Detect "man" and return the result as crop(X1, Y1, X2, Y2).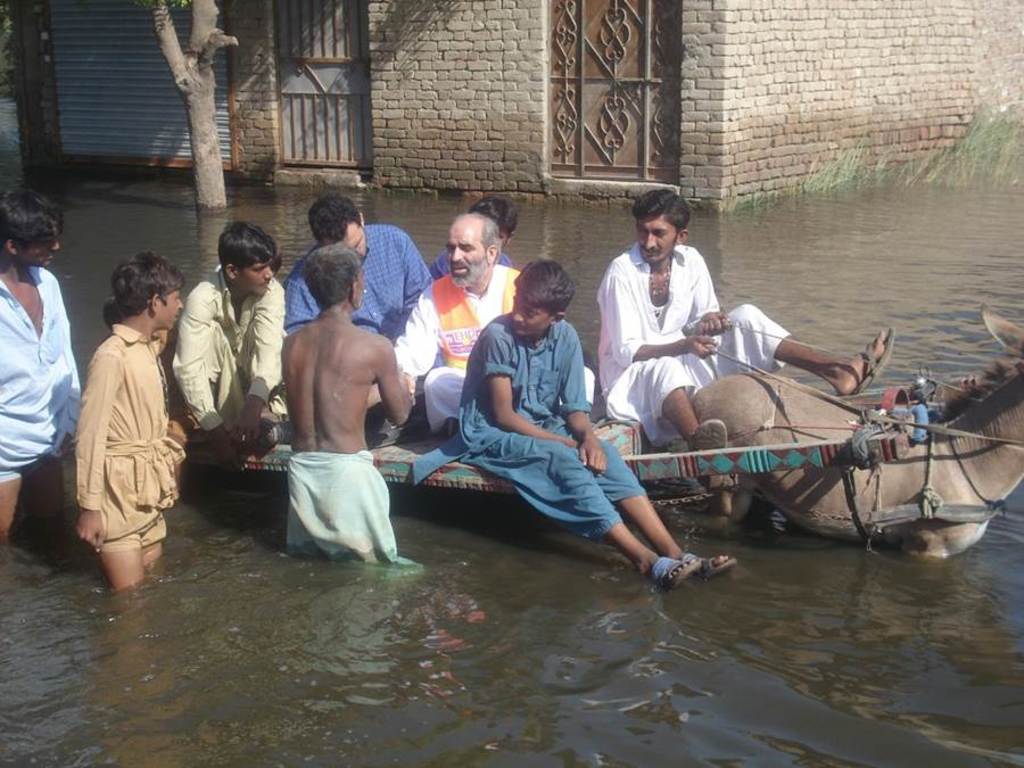
crop(391, 210, 592, 436).
